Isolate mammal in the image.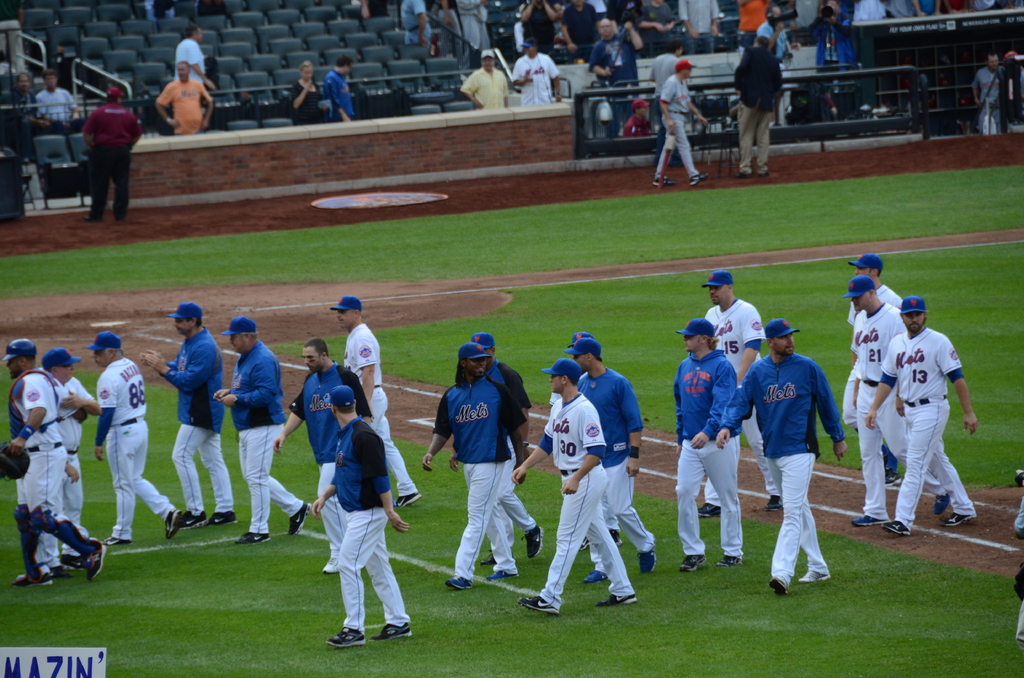
Isolated region: detection(715, 316, 849, 594).
